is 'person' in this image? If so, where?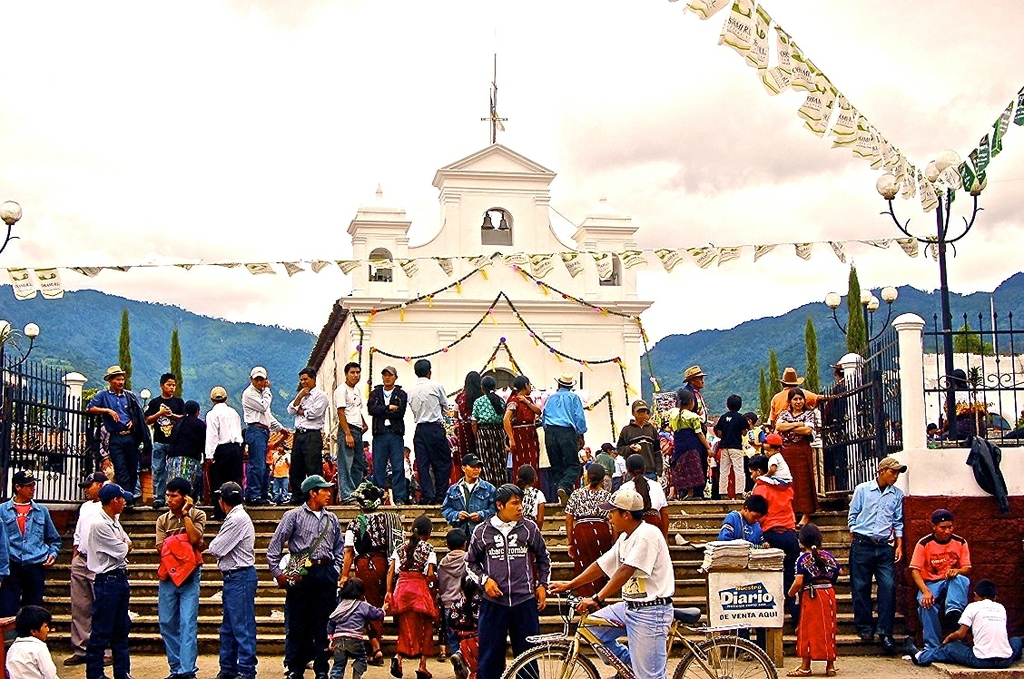
Yes, at pyautogui.locateOnScreen(760, 432, 793, 489).
